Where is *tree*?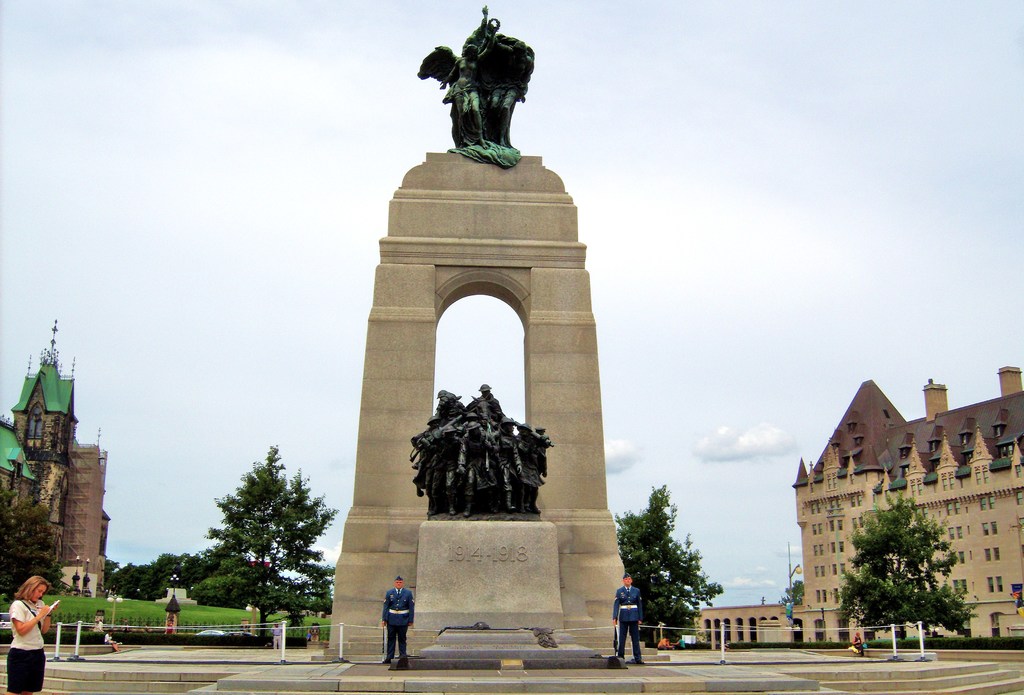
bbox=(200, 447, 343, 648).
